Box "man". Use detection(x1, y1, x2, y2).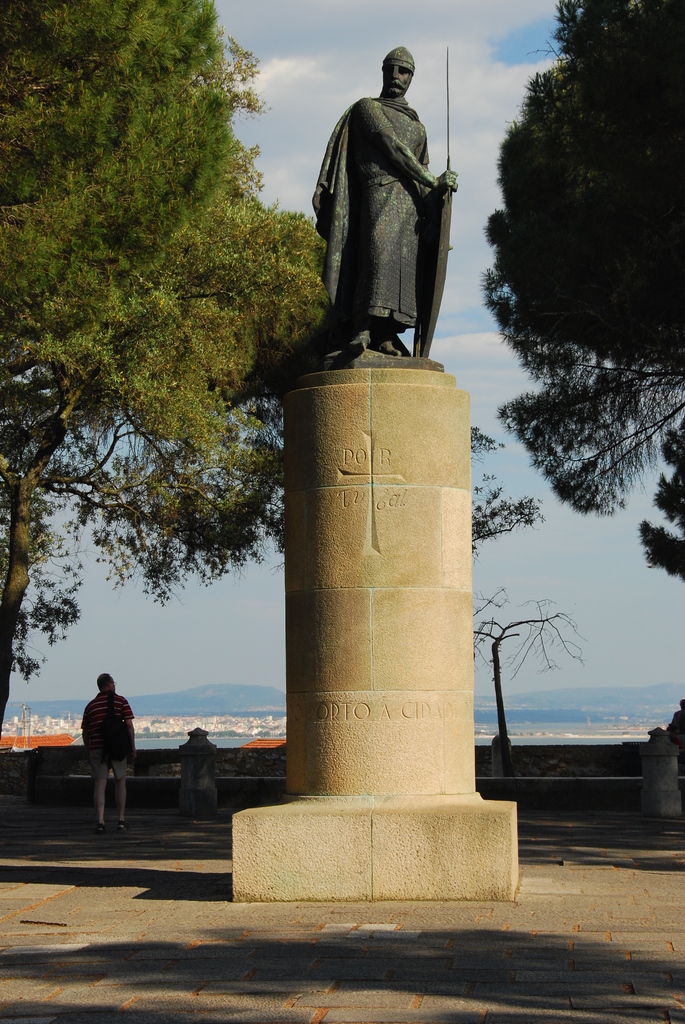
detection(303, 41, 457, 354).
